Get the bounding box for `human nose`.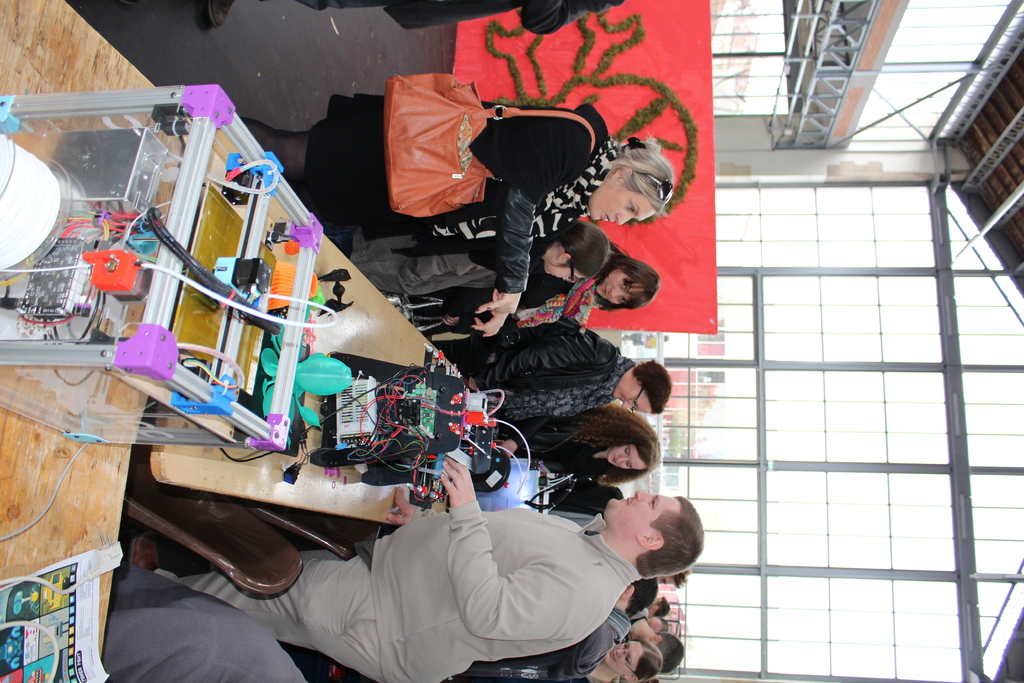
617:648:627:656.
